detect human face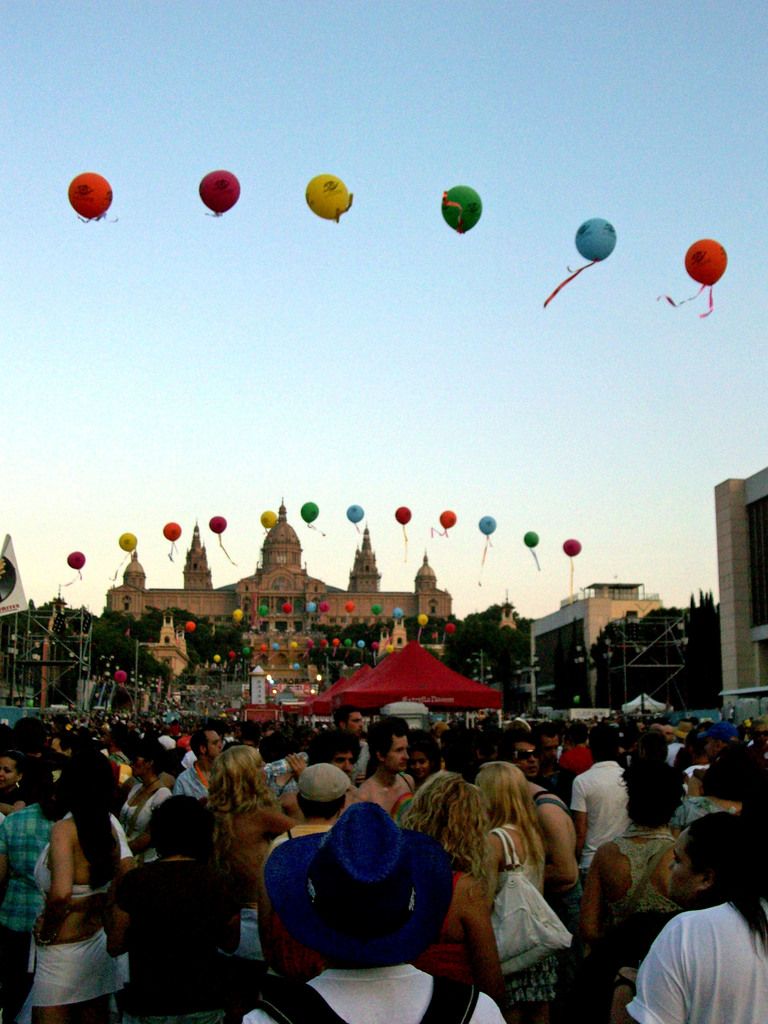
[x1=0, y1=756, x2=19, y2=794]
